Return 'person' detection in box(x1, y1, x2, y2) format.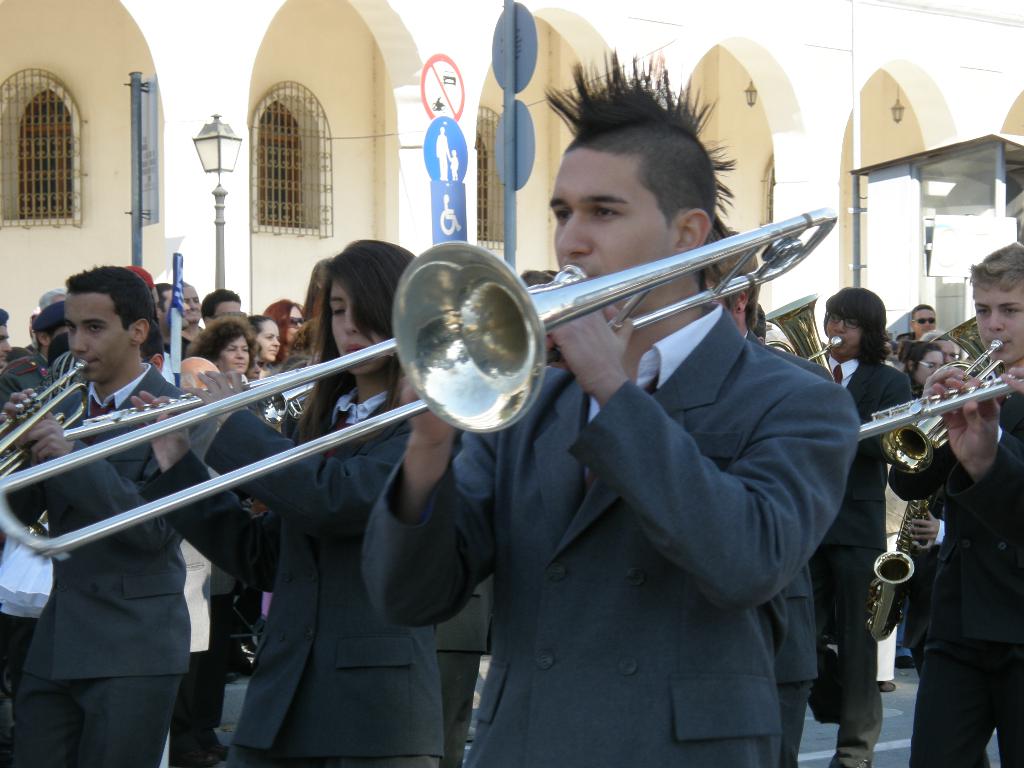
box(887, 332, 949, 668).
